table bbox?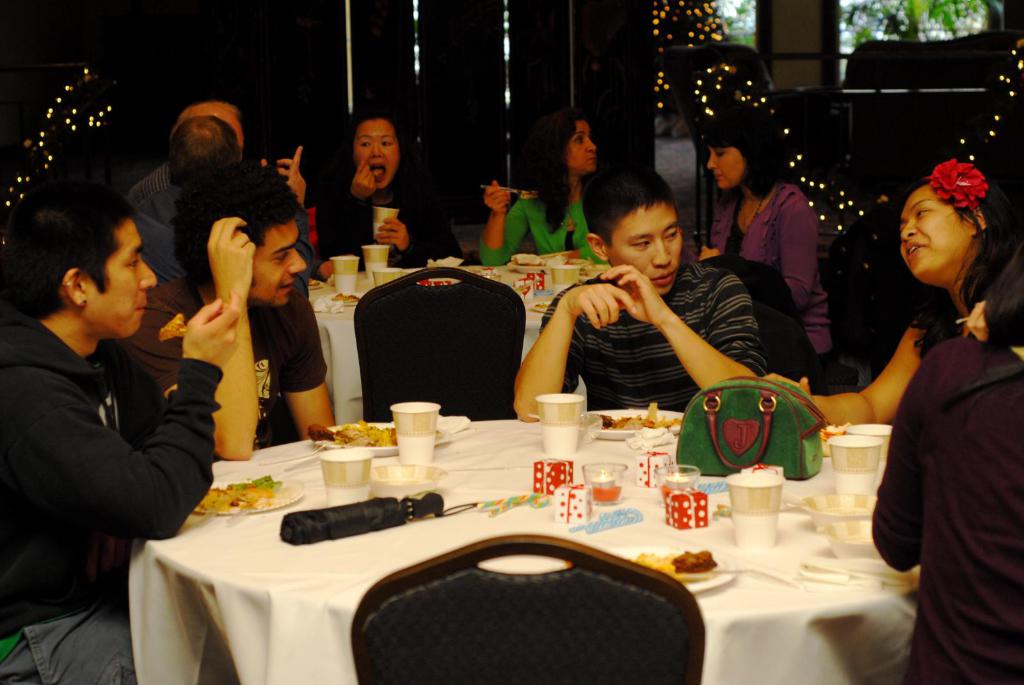
l=103, t=400, r=917, b=684
